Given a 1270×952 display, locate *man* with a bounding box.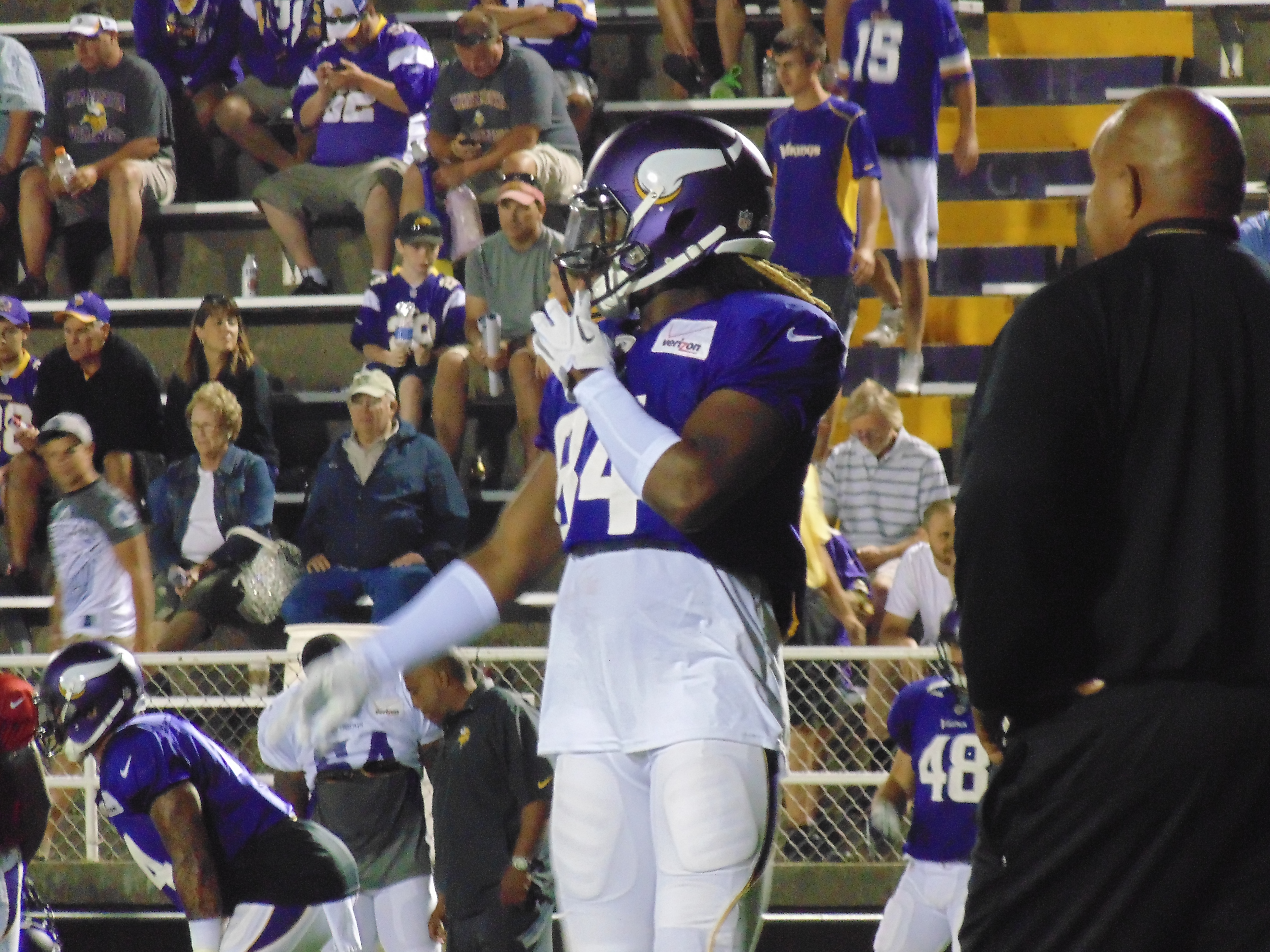
Located: x1=0, y1=73, x2=12, y2=118.
